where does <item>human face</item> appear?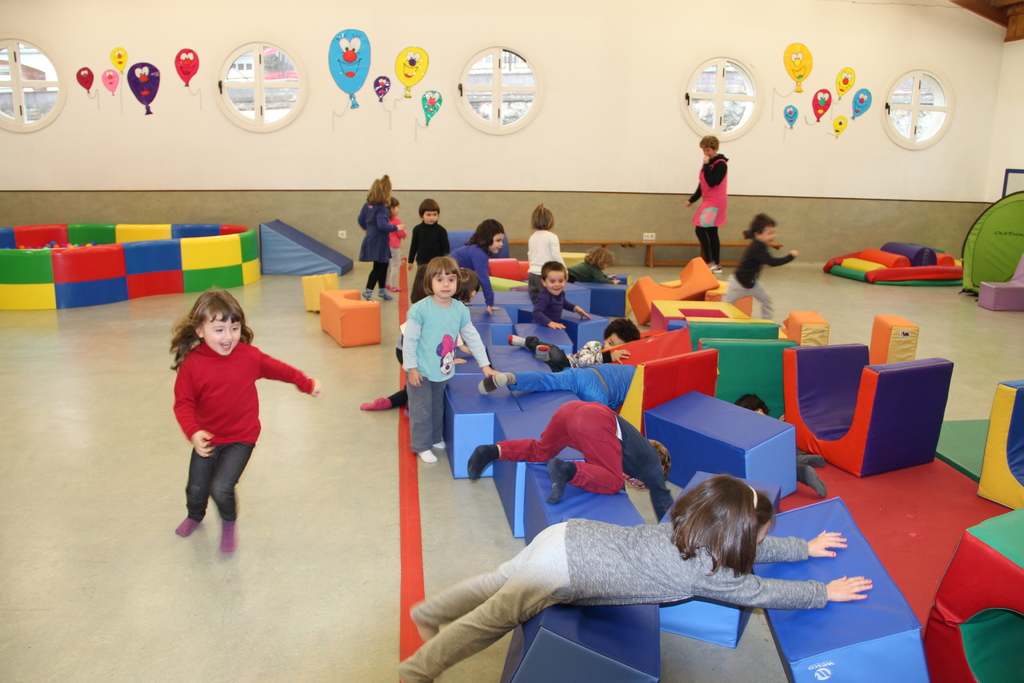
Appears at l=433, t=270, r=458, b=293.
